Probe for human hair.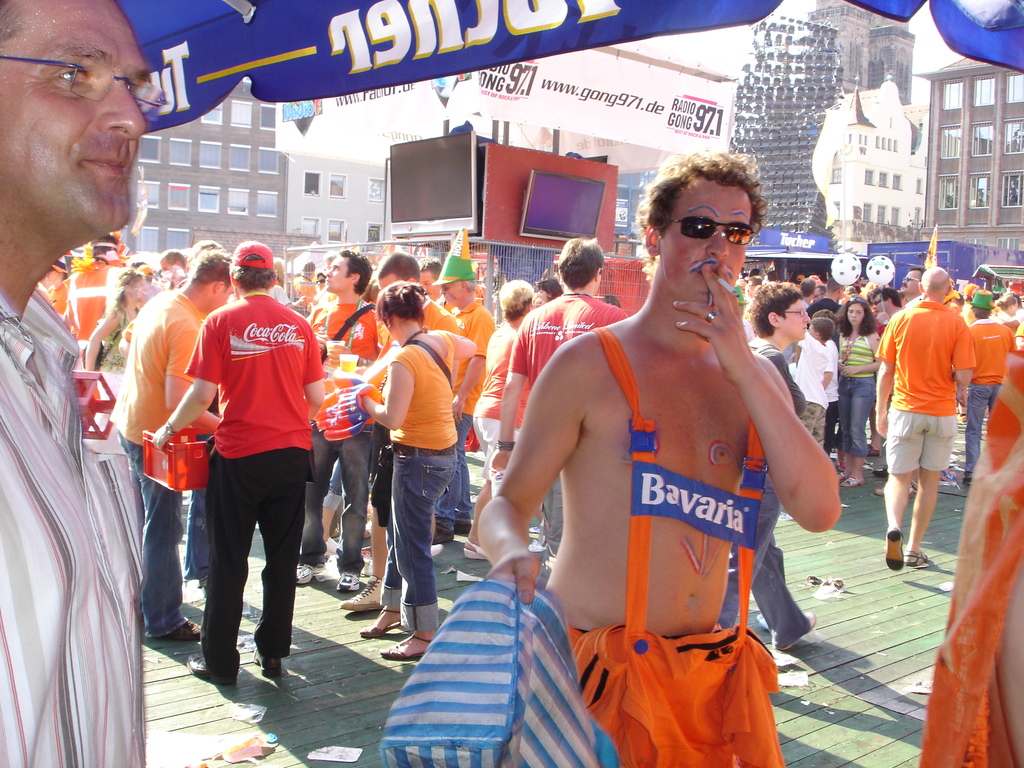
Probe result: <region>335, 247, 372, 296</region>.
